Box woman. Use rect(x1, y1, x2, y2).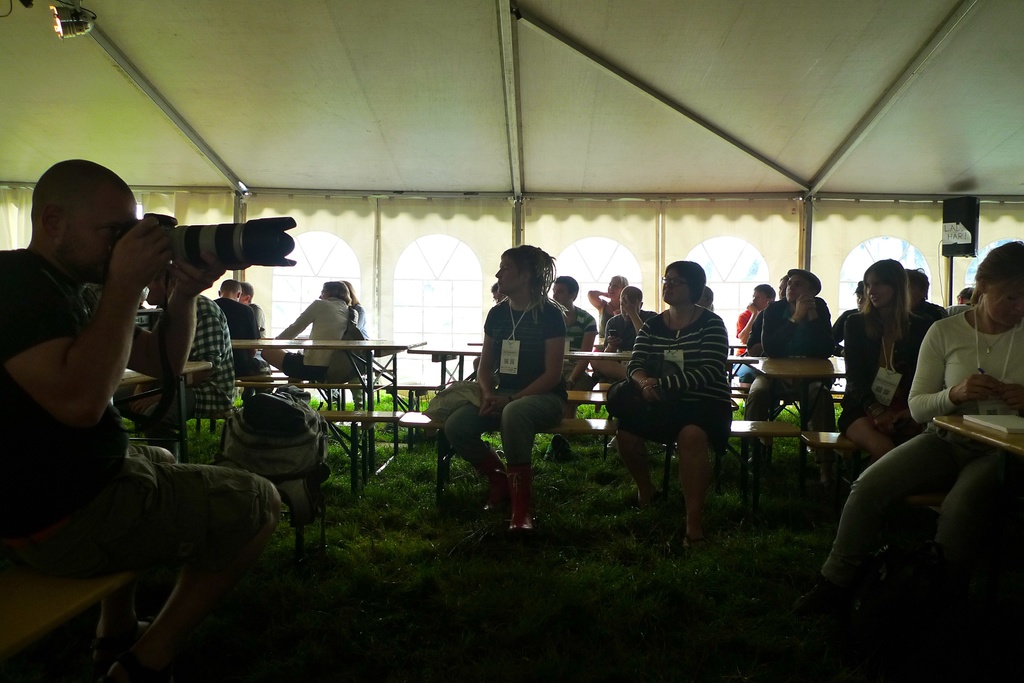
rect(792, 242, 1023, 625).
